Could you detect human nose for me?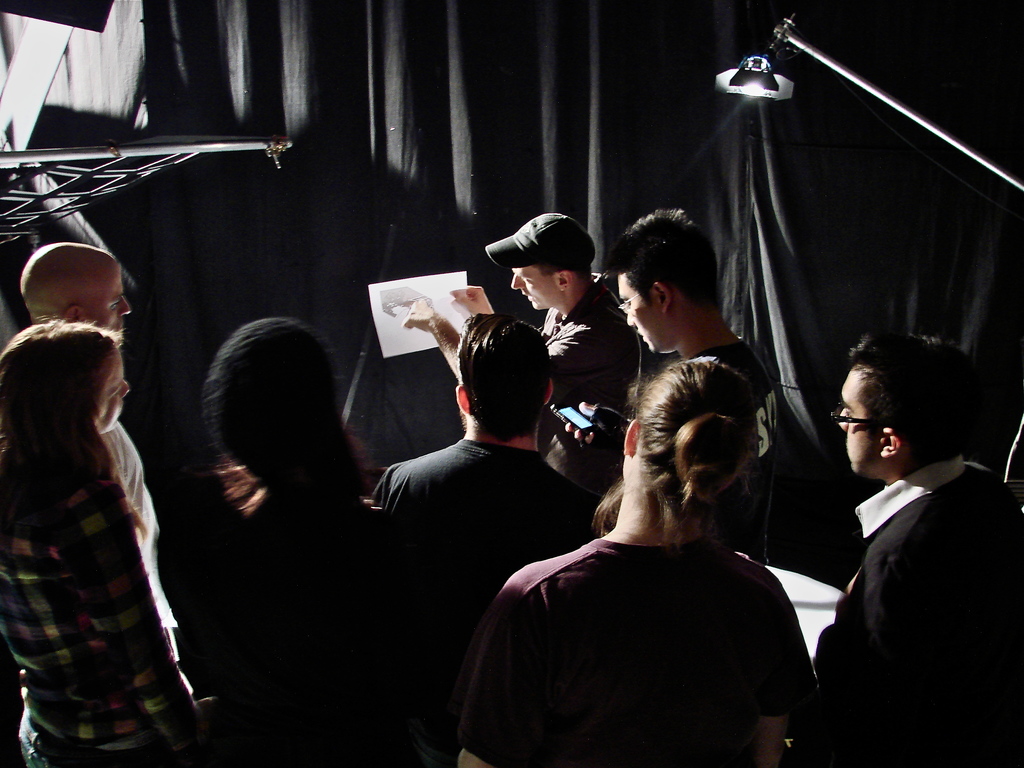
Detection result: crop(510, 275, 522, 290).
